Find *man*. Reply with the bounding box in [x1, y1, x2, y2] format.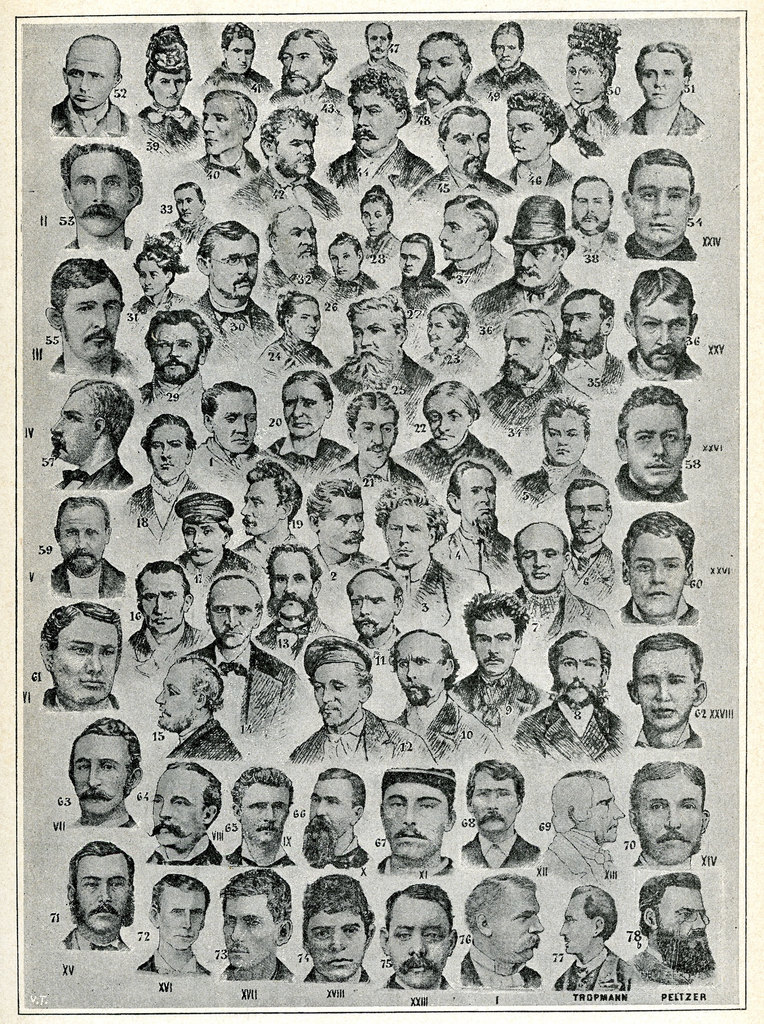
[623, 263, 705, 383].
